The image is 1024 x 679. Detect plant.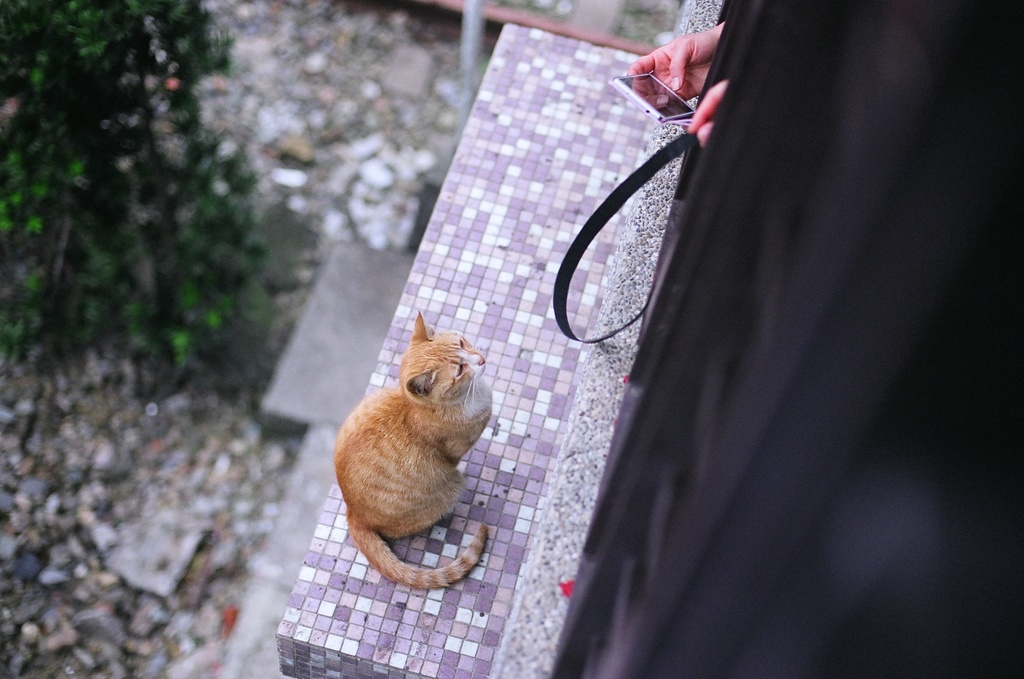
Detection: select_region(0, 0, 290, 381).
